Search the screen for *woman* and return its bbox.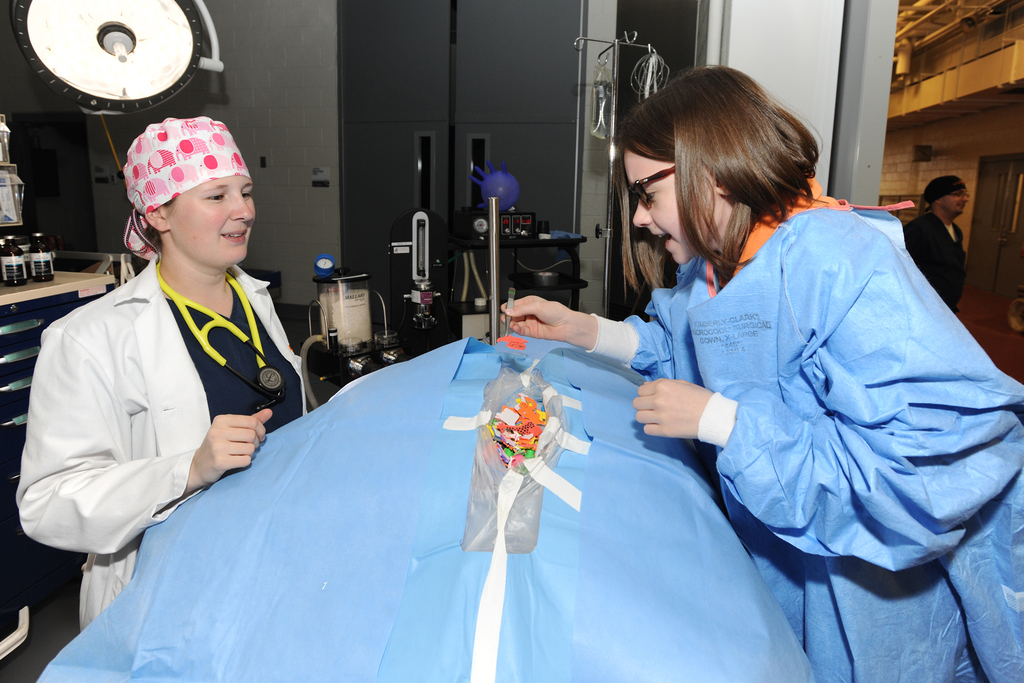
Found: l=38, t=97, r=291, b=649.
